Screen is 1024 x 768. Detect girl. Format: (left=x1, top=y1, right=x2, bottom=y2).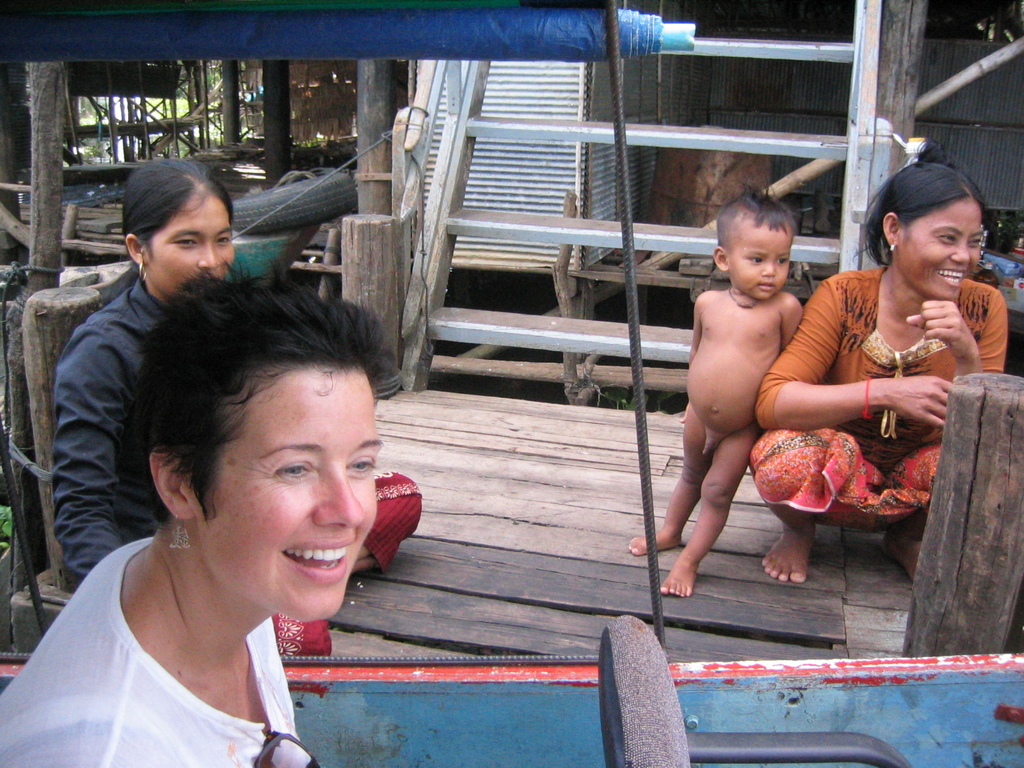
(left=0, top=268, right=399, bottom=767).
